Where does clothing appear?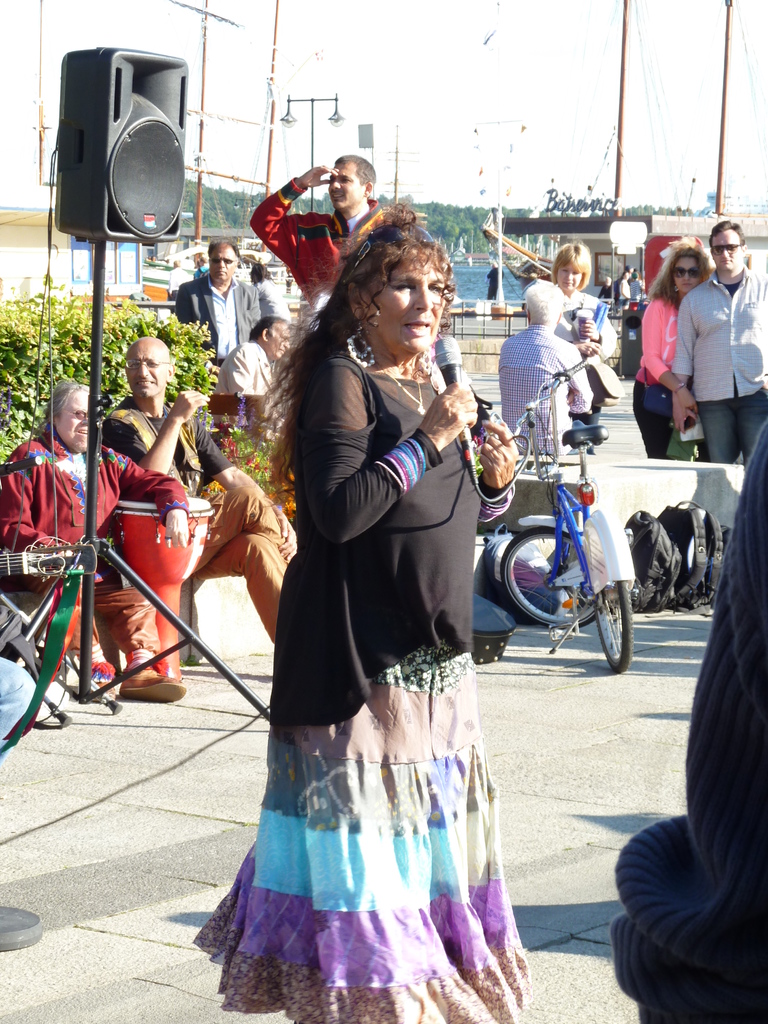
Appears at bbox=[673, 264, 767, 458].
